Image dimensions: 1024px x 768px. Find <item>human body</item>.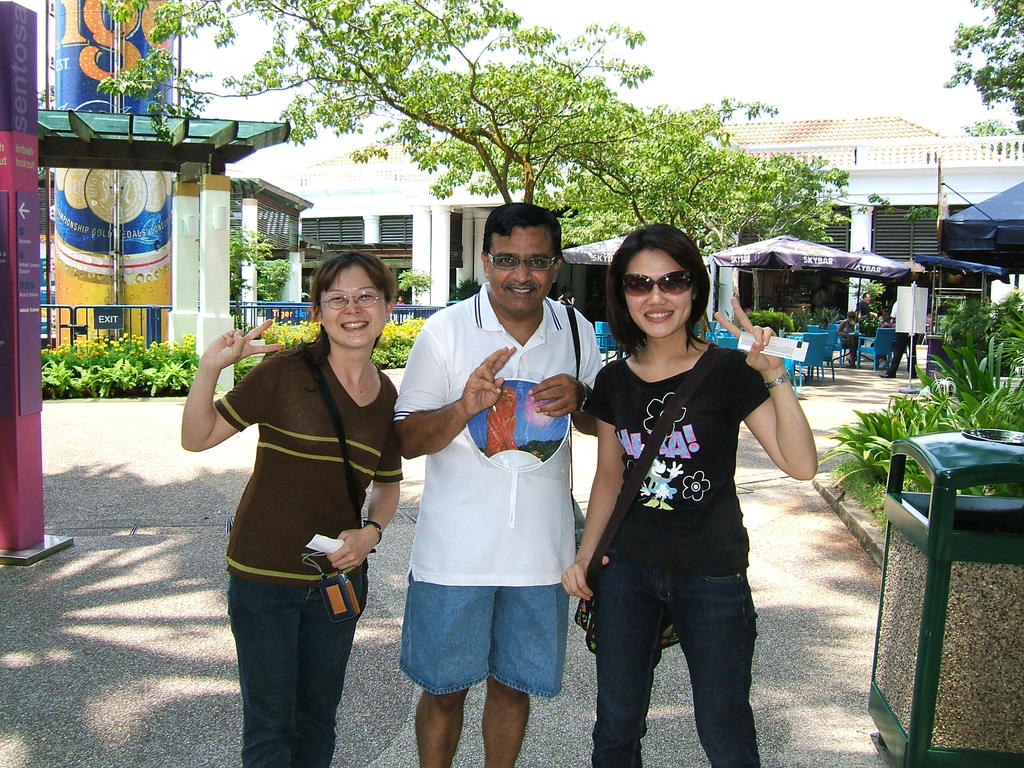
[880,300,922,381].
